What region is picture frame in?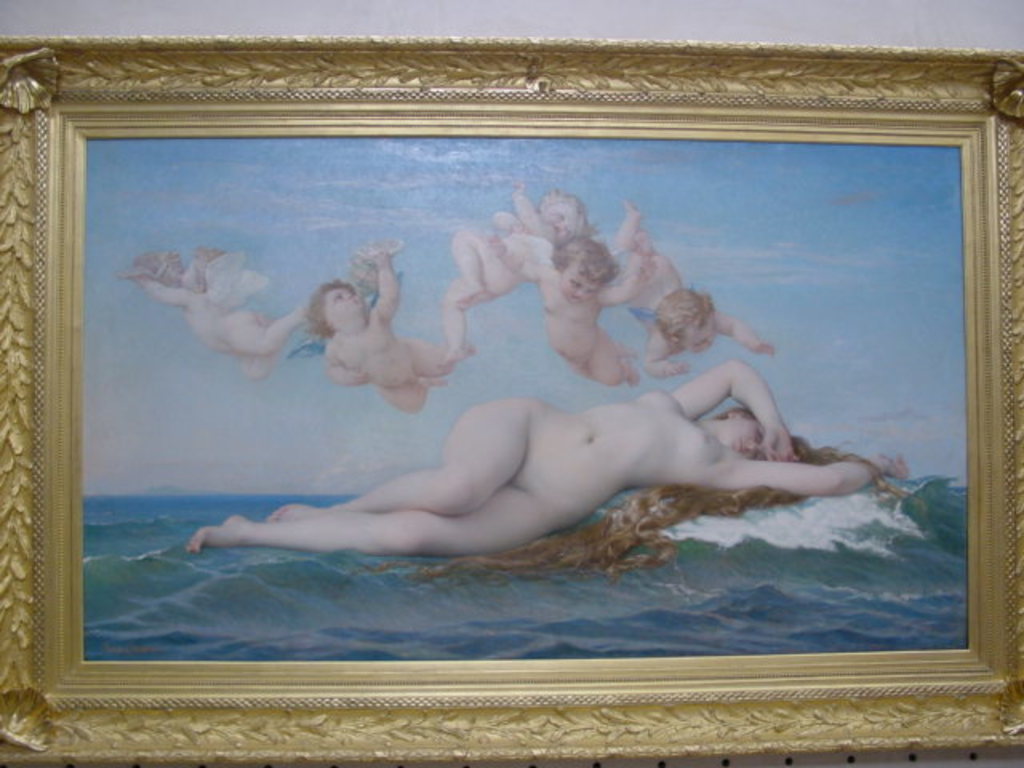
crop(0, 46, 1022, 766).
